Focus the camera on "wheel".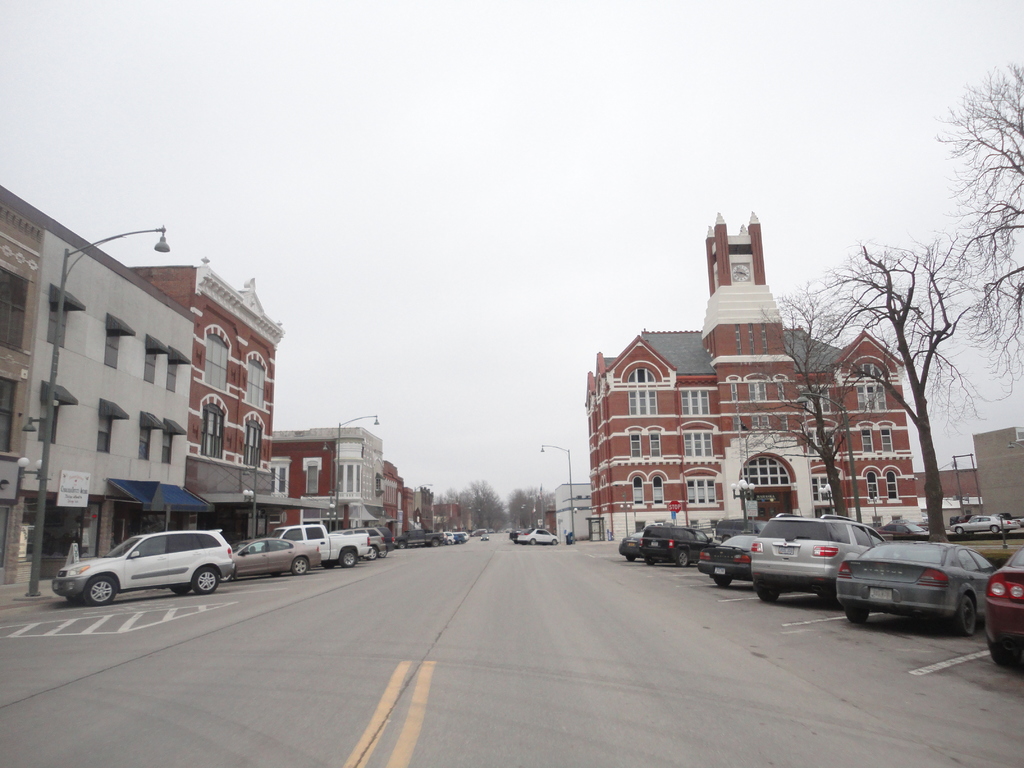
Focus region: detection(620, 555, 632, 564).
